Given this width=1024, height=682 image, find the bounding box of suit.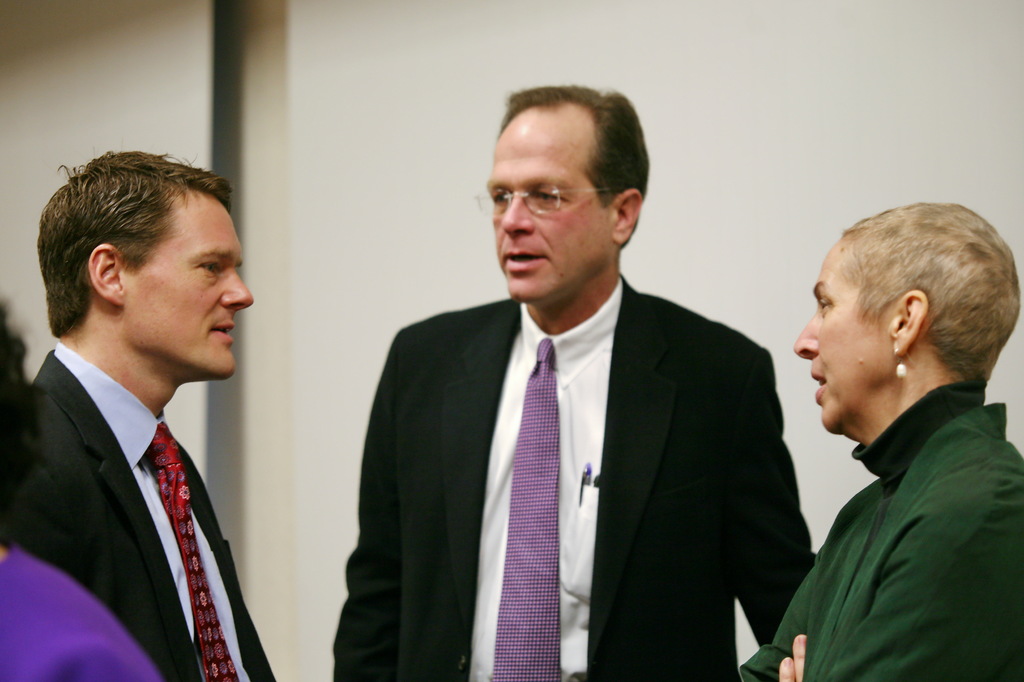
{"left": 15, "top": 259, "right": 255, "bottom": 658}.
